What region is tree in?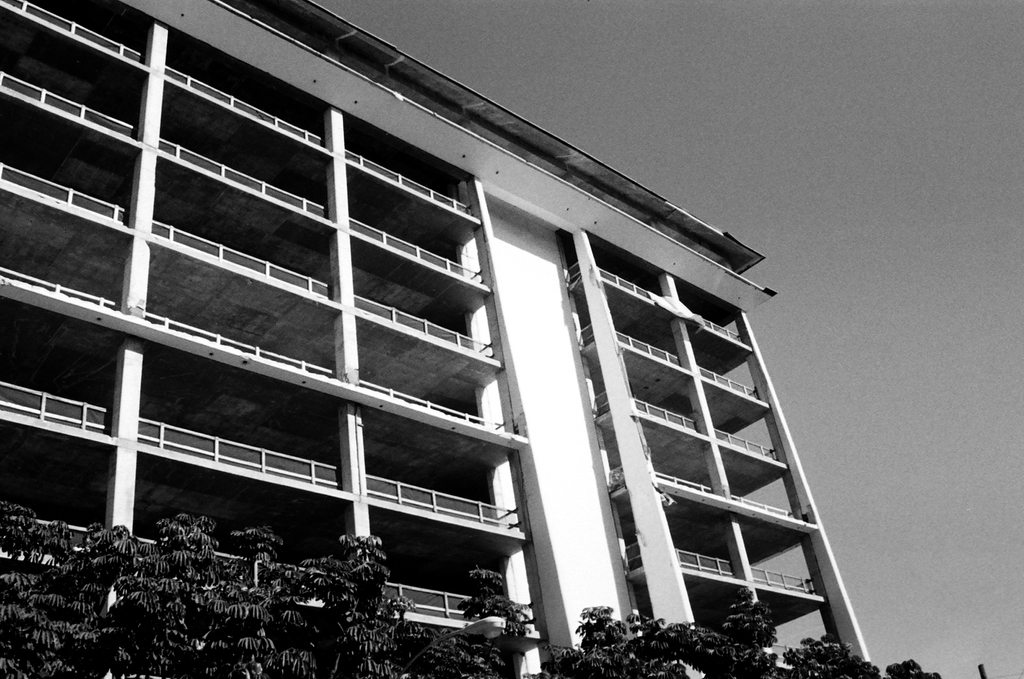
Rect(537, 603, 940, 678).
